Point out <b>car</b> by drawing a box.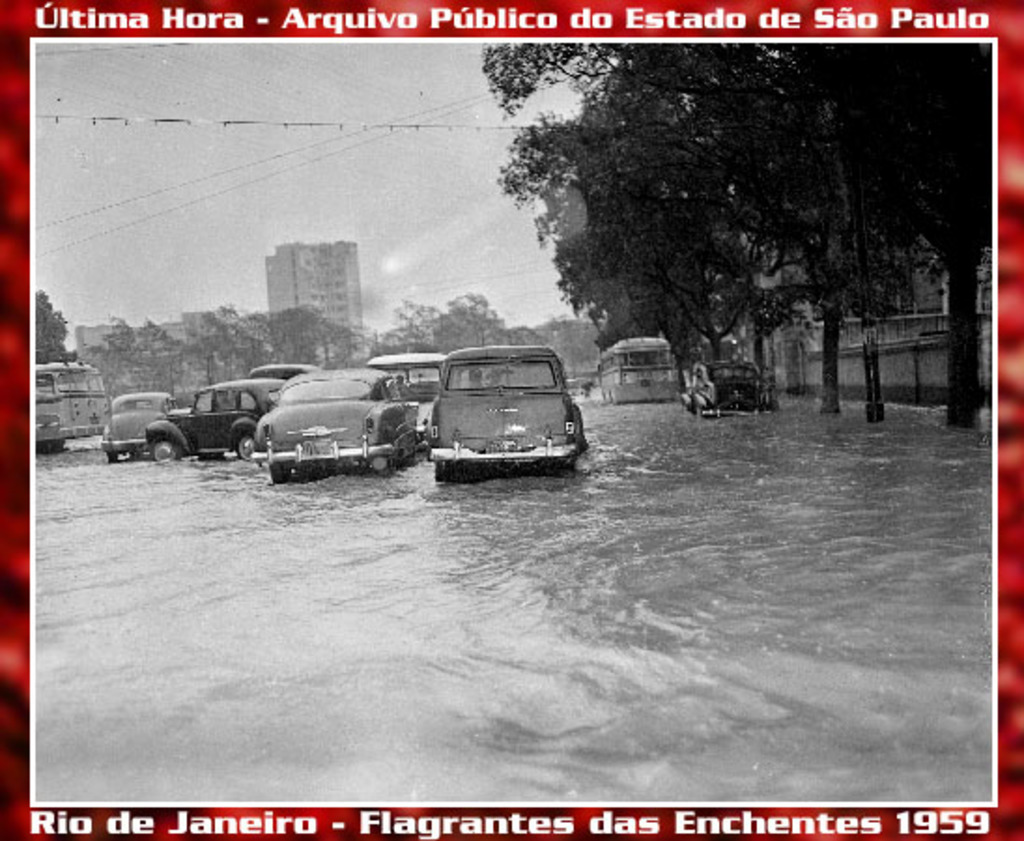
region(140, 379, 293, 456).
